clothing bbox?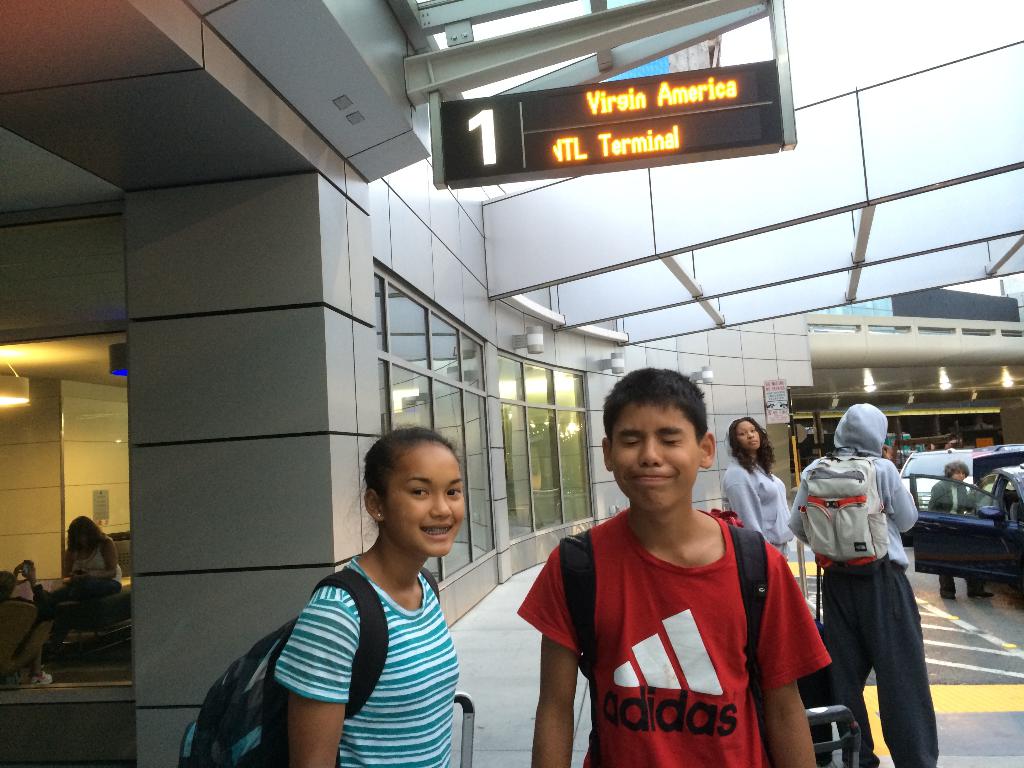
<region>70, 542, 128, 584</region>
